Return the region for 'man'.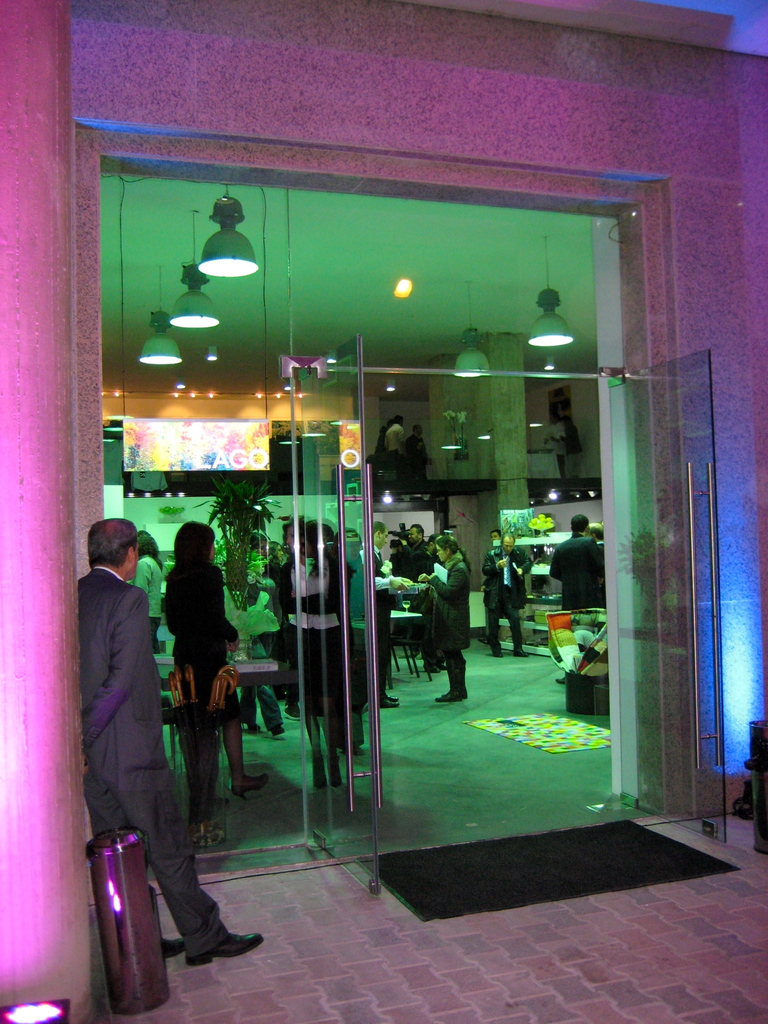
374 426 381 461.
